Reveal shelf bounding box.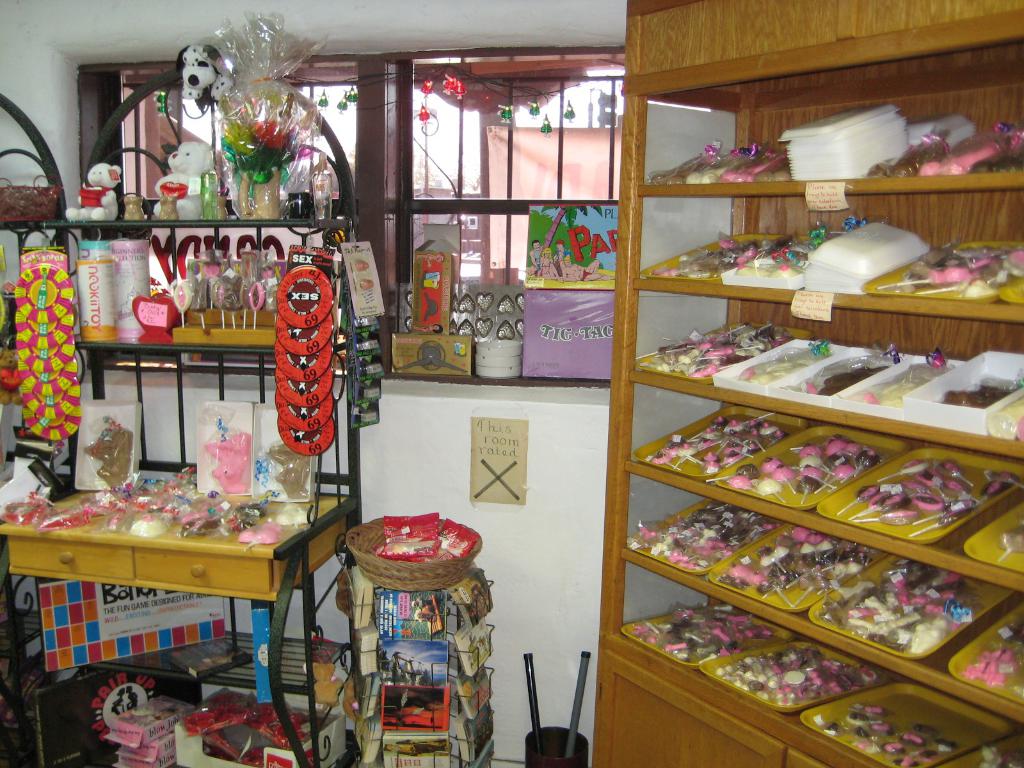
Revealed: [left=620, top=207, right=1023, bottom=338].
